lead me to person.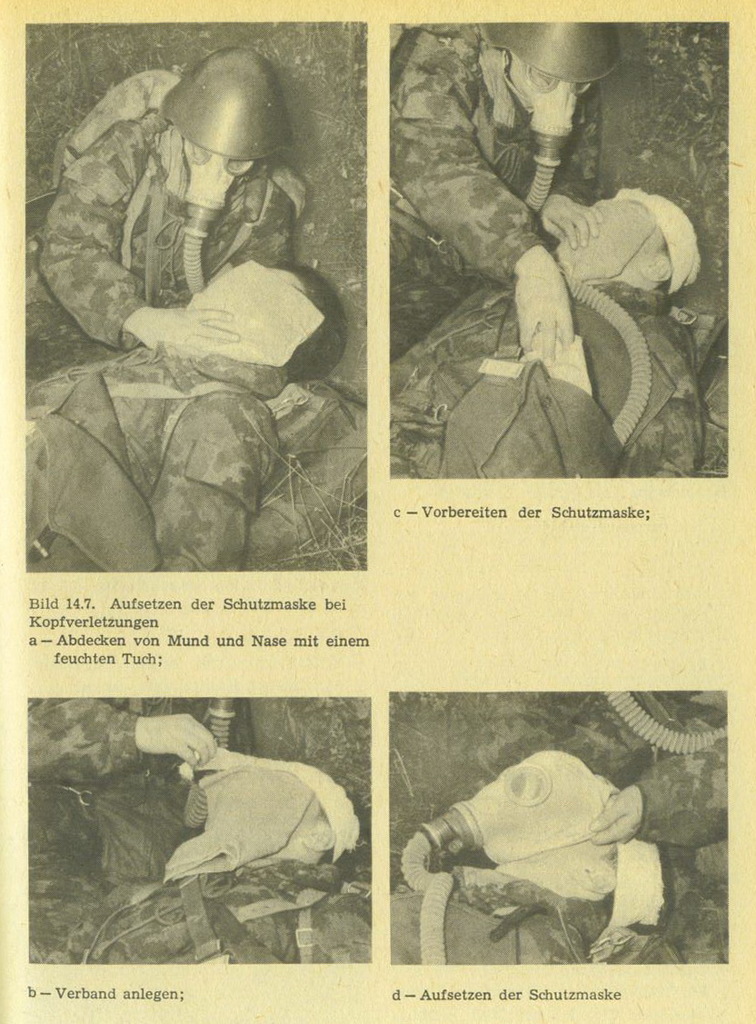
Lead to [398, 185, 714, 488].
